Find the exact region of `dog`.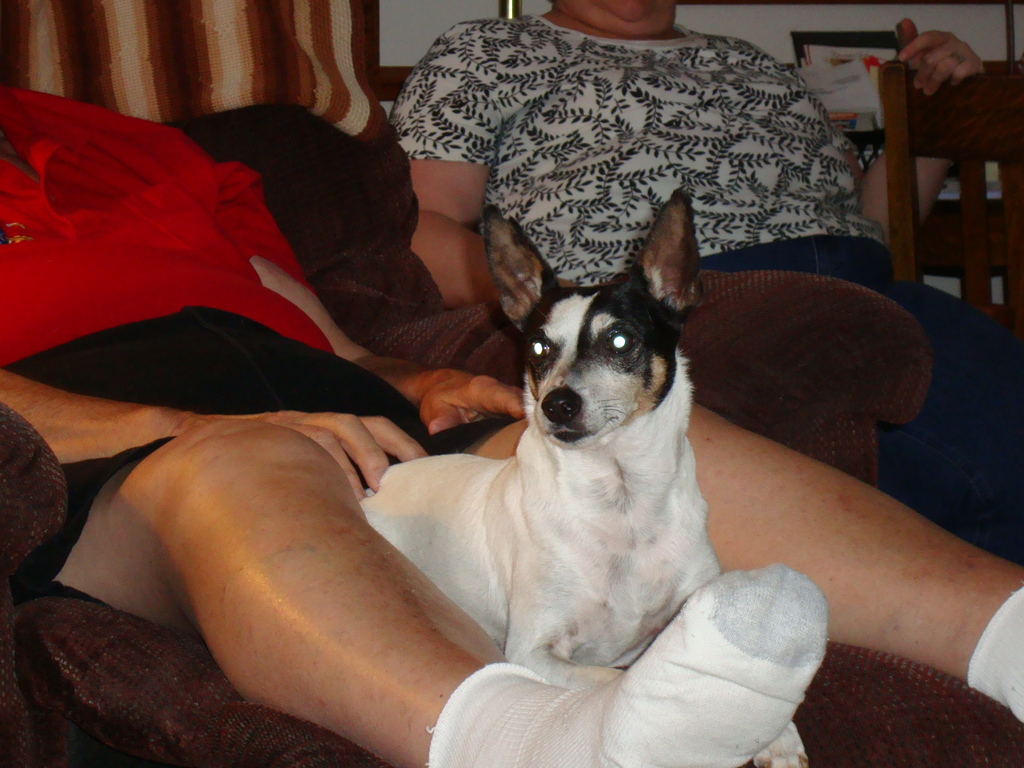
Exact region: box(360, 183, 806, 767).
